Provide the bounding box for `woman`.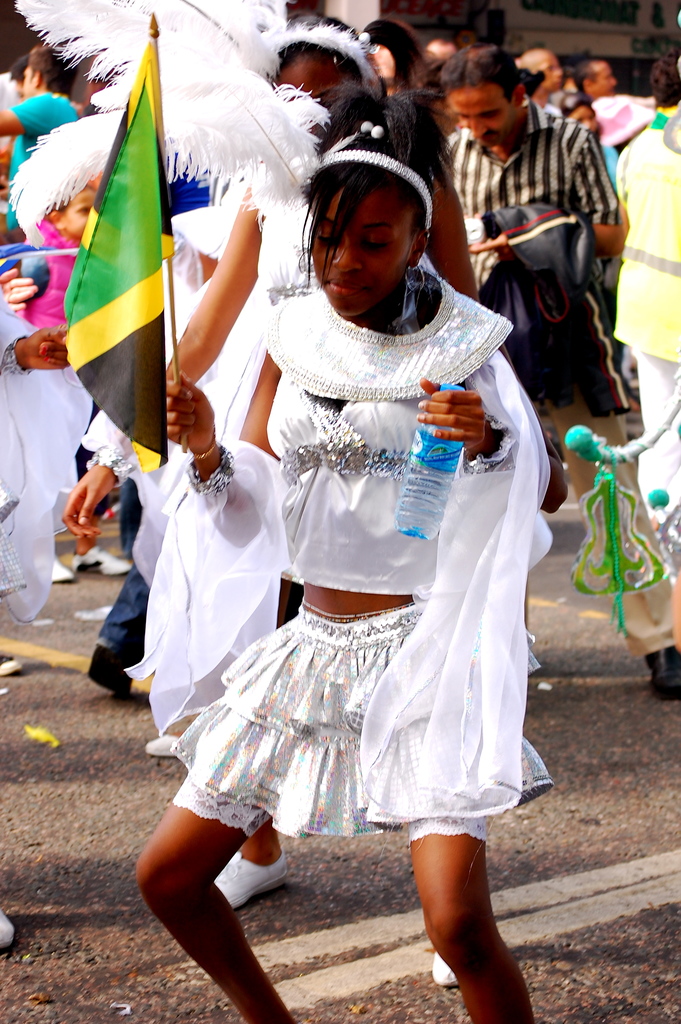
detection(60, 13, 479, 988).
